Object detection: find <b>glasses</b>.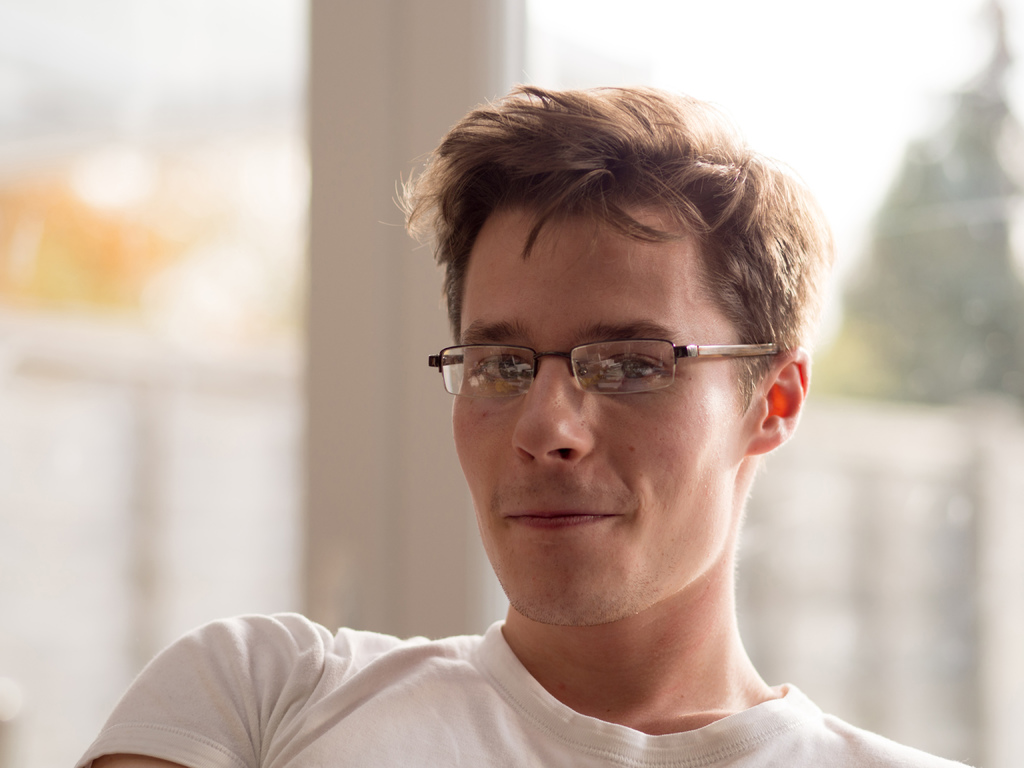
BBox(426, 335, 784, 397).
